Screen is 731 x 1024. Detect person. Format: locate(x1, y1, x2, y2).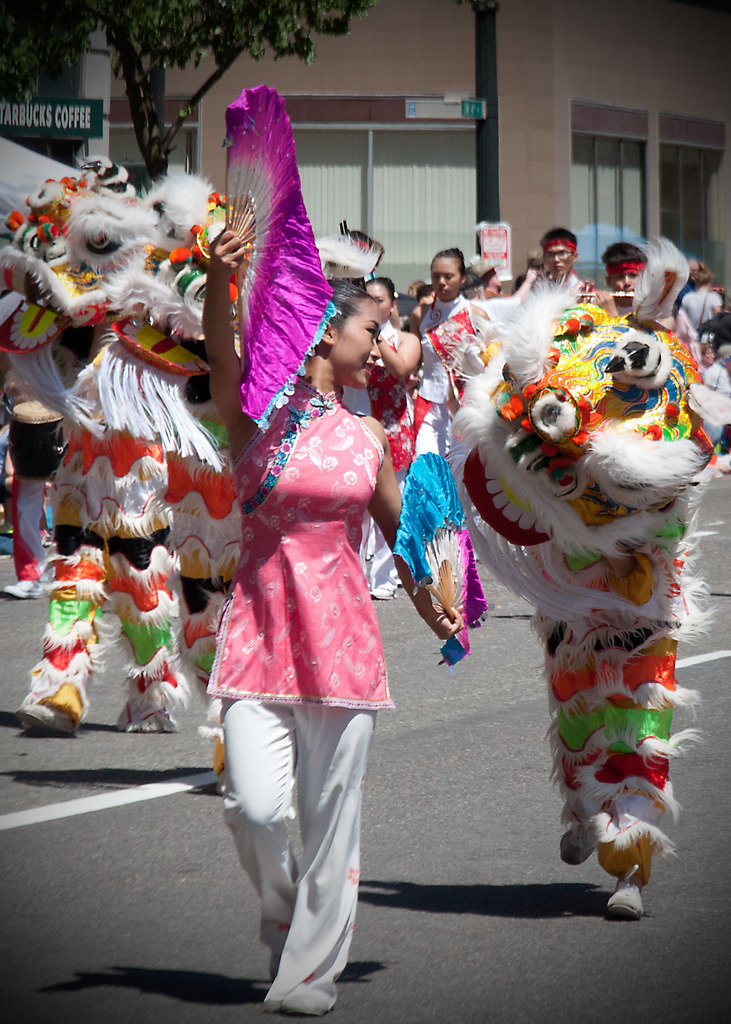
locate(407, 244, 482, 442).
